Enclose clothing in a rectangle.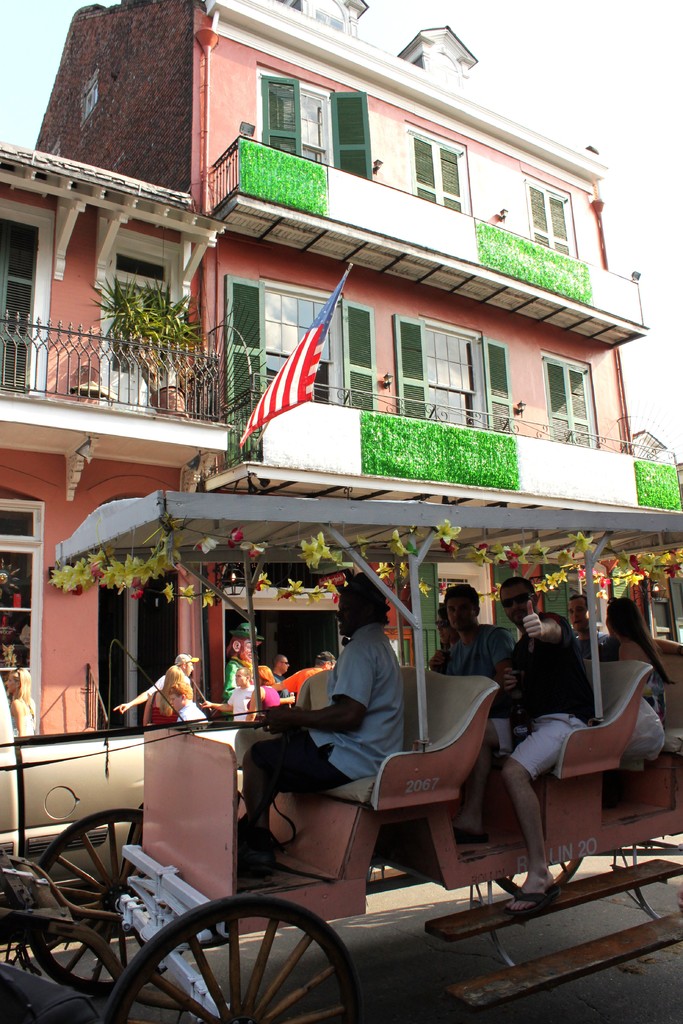
{"left": 609, "top": 626, "right": 671, "bottom": 705}.
